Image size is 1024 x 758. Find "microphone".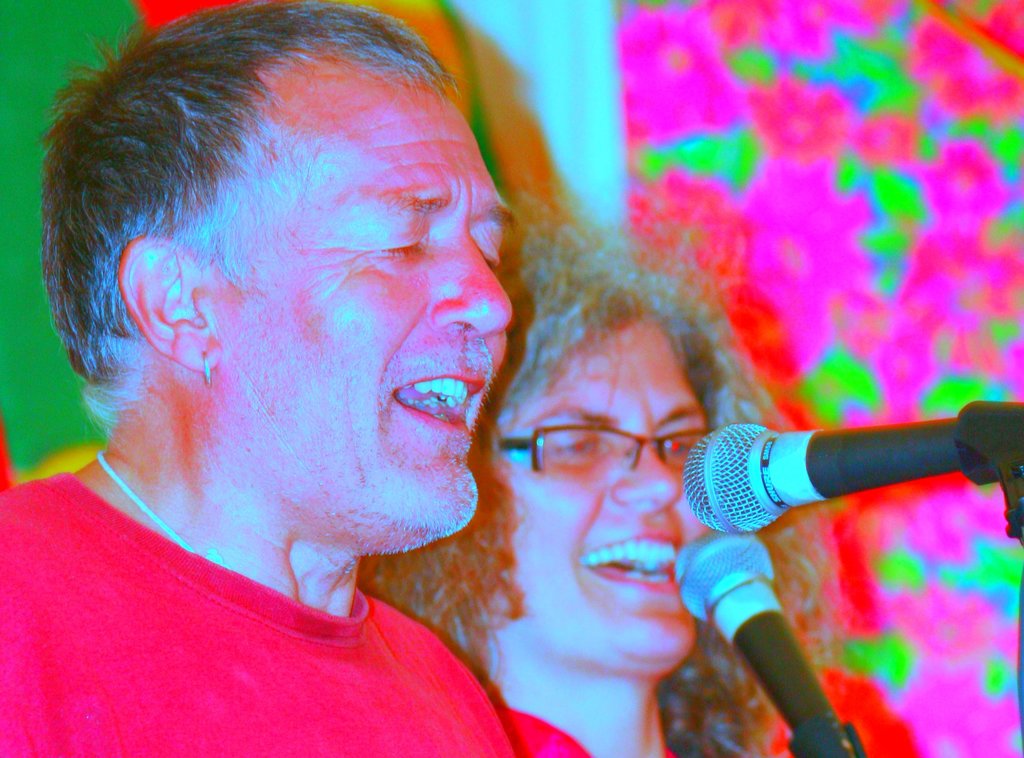
{"left": 655, "top": 408, "right": 1009, "bottom": 549}.
